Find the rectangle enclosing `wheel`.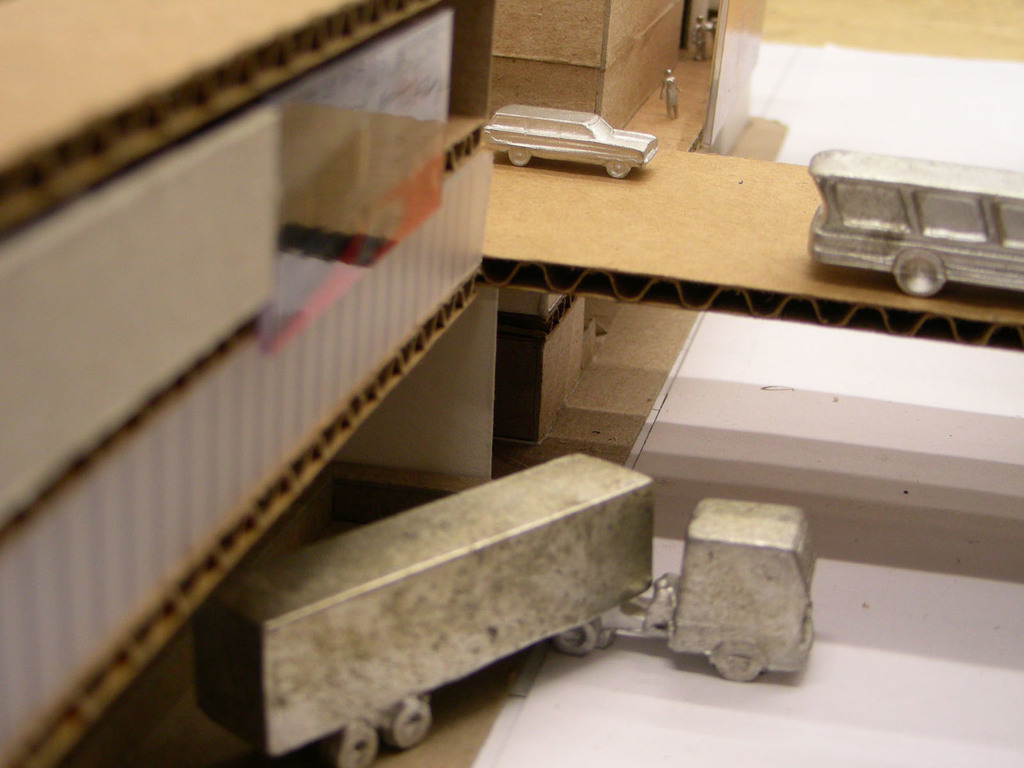
bbox=[890, 241, 943, 299].
